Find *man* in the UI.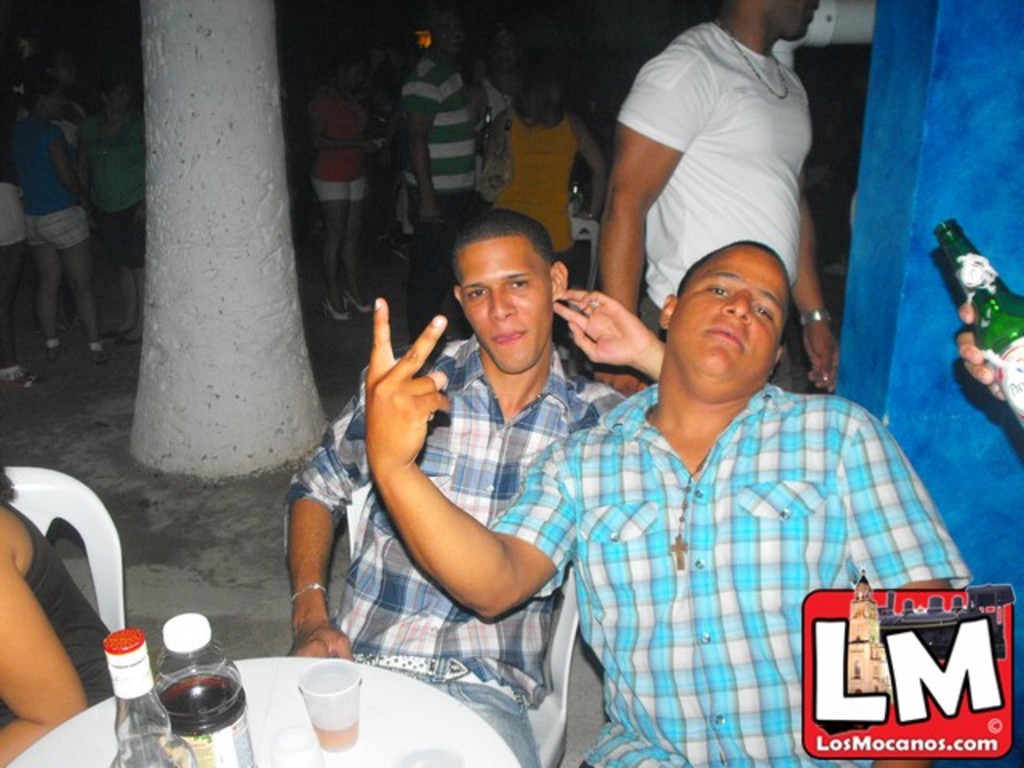
UI element at region(390, 3, 483, 354).
